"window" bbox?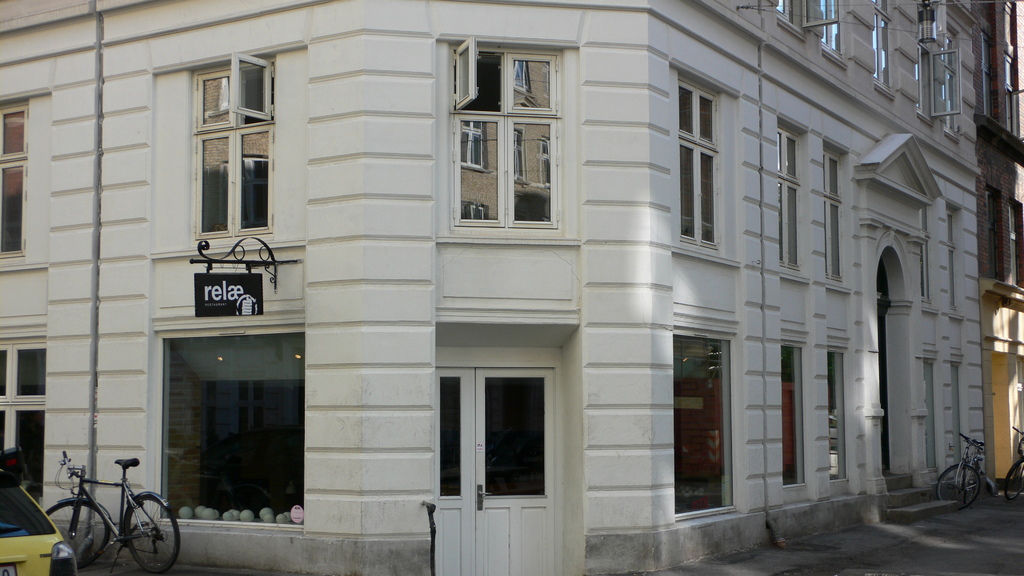
(left=186, top=53, right=275, bottom=241)
